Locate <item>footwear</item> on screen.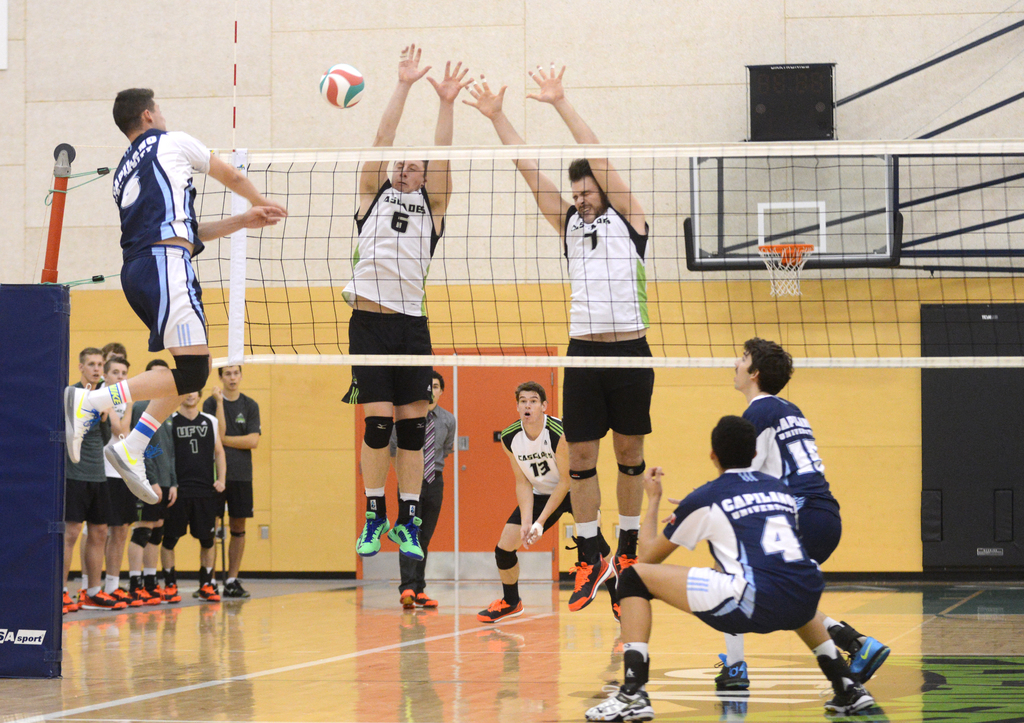
On screen at locate(116, 588, 141, 606).
